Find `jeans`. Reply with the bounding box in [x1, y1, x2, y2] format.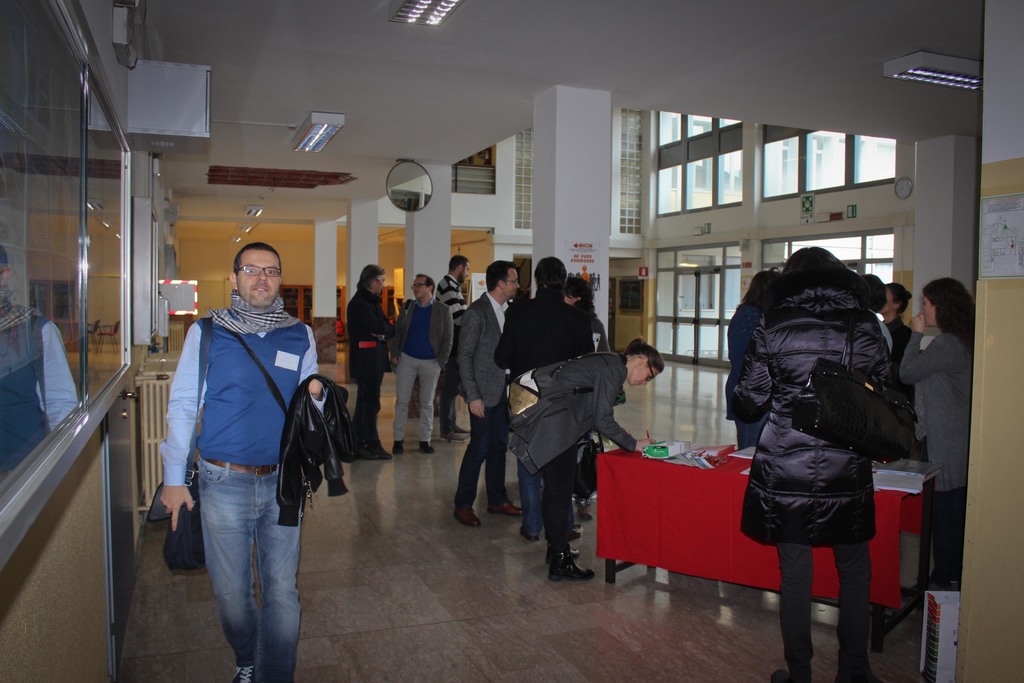
[502, 479, 538, 529].
